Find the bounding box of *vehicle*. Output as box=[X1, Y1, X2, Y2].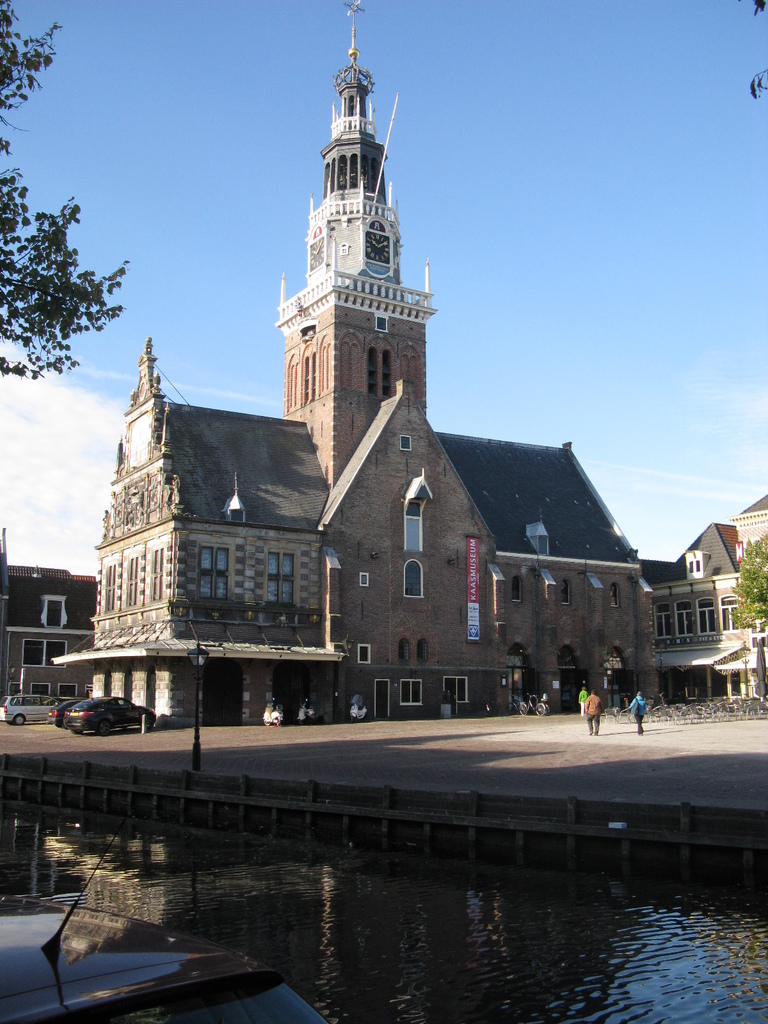
box=[67, 693, 161, 732].
